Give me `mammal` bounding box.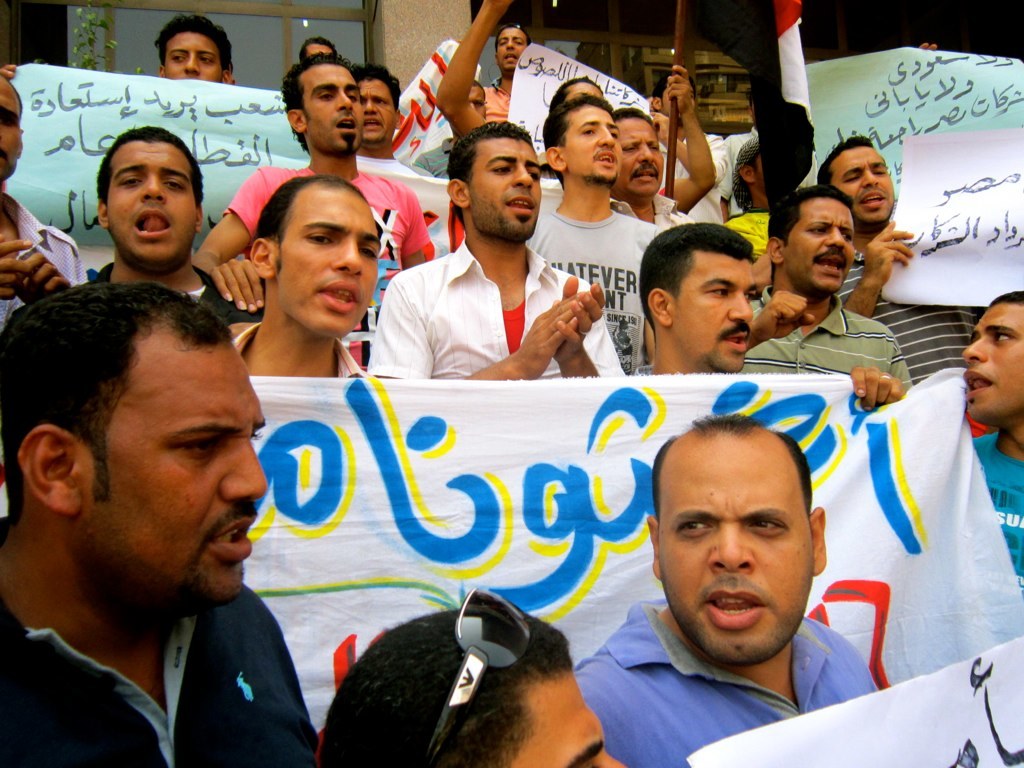
{"x1": 819, "y1": 134, "x2": 993, "y2": 379}.
